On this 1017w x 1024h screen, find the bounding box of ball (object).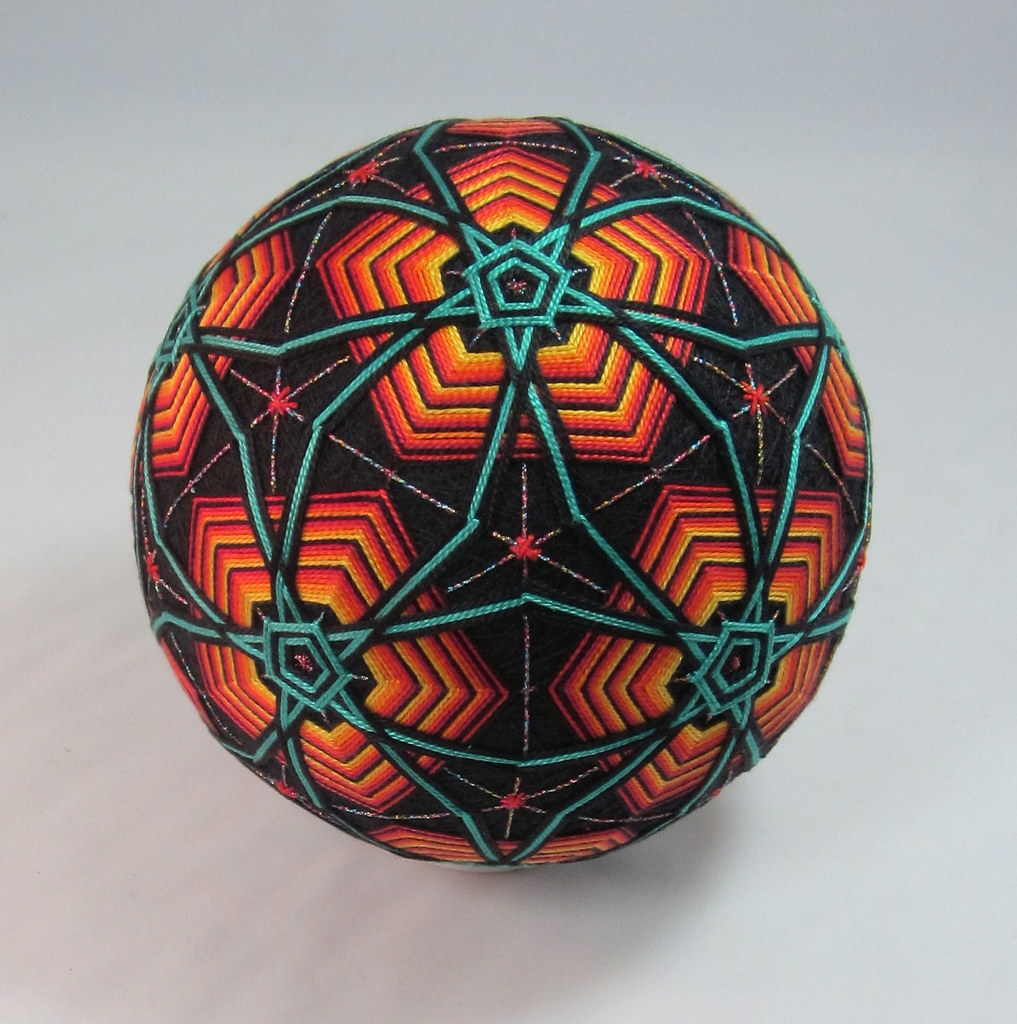
Bounding box: (left=134, top=118, right=874, bottom=869).
